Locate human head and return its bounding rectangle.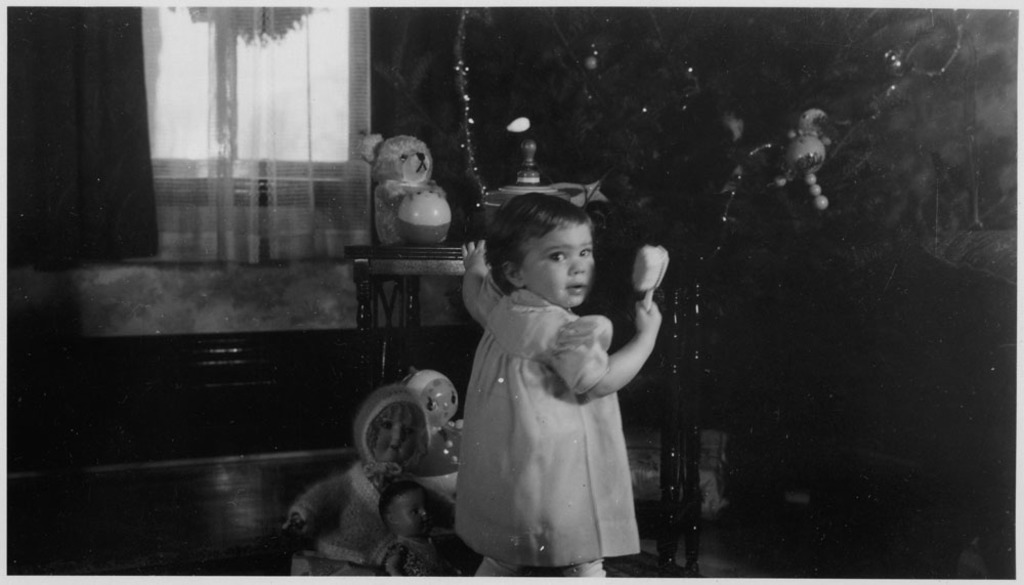
crop(410, 372, 457, 429).
